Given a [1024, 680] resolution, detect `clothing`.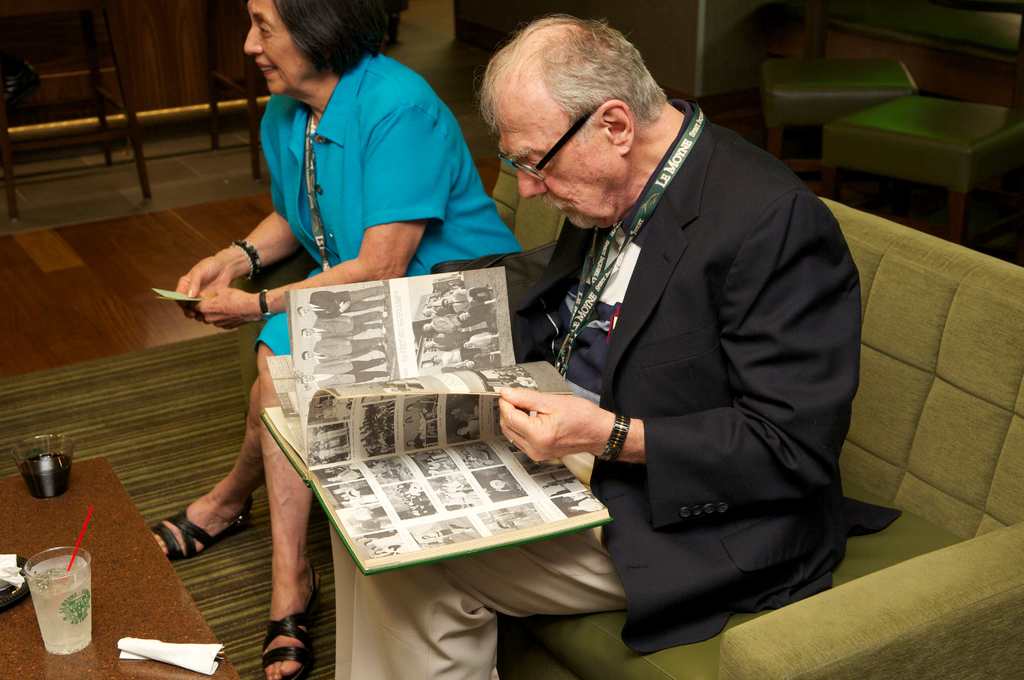
x1=232 y1=52 x2=538 y2=363.
